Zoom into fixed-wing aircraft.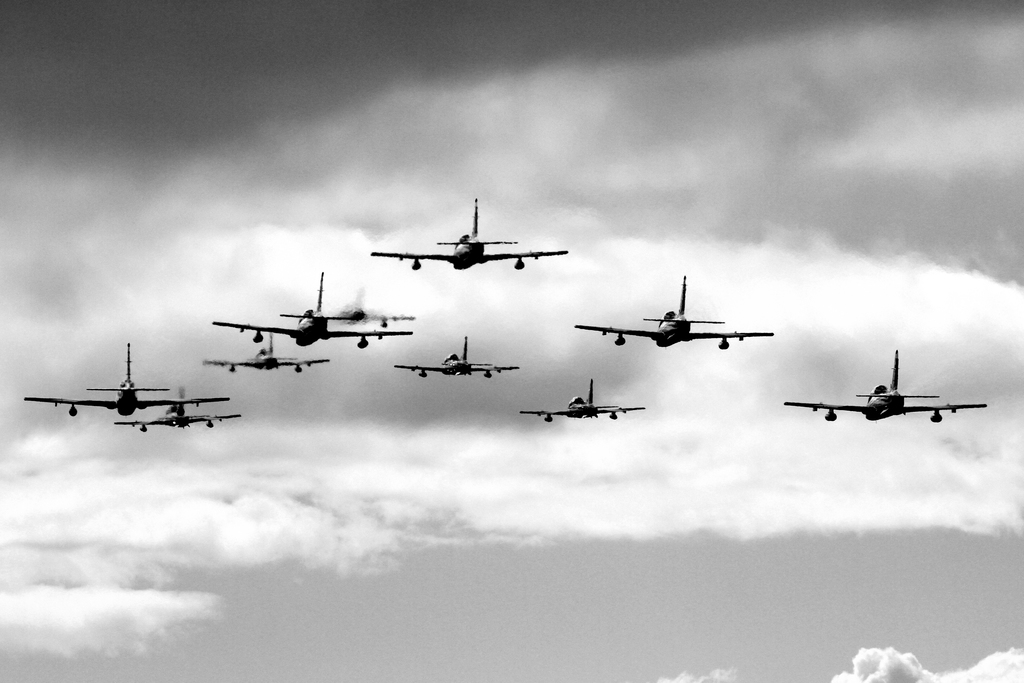
Zoom target: left=572, top=277, right=774, bottom=347.
